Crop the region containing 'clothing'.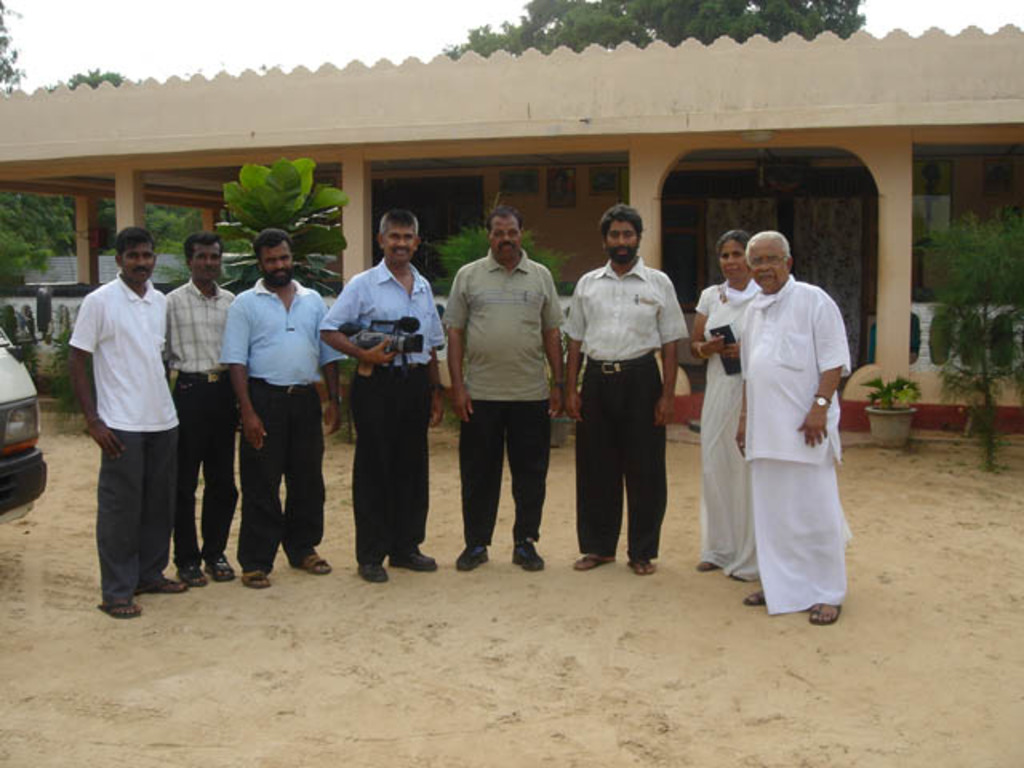
Crop region: <region>218, 274, 352, 573</region>.
